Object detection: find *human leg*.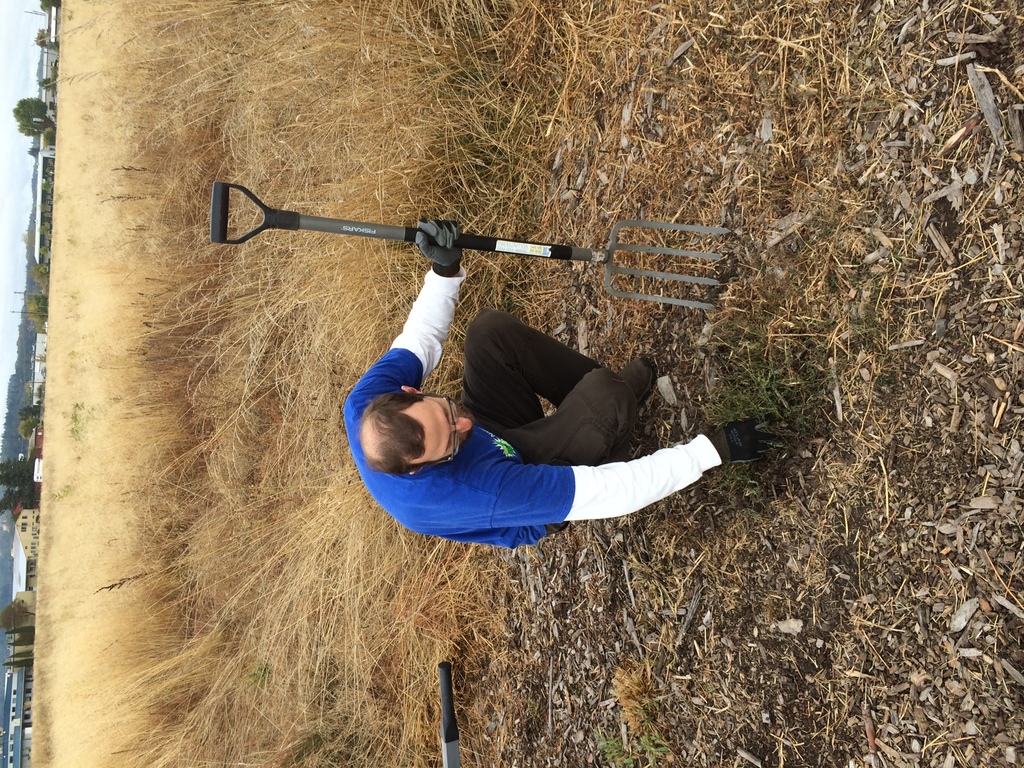
bbox=(462, 310, 599, 432).
